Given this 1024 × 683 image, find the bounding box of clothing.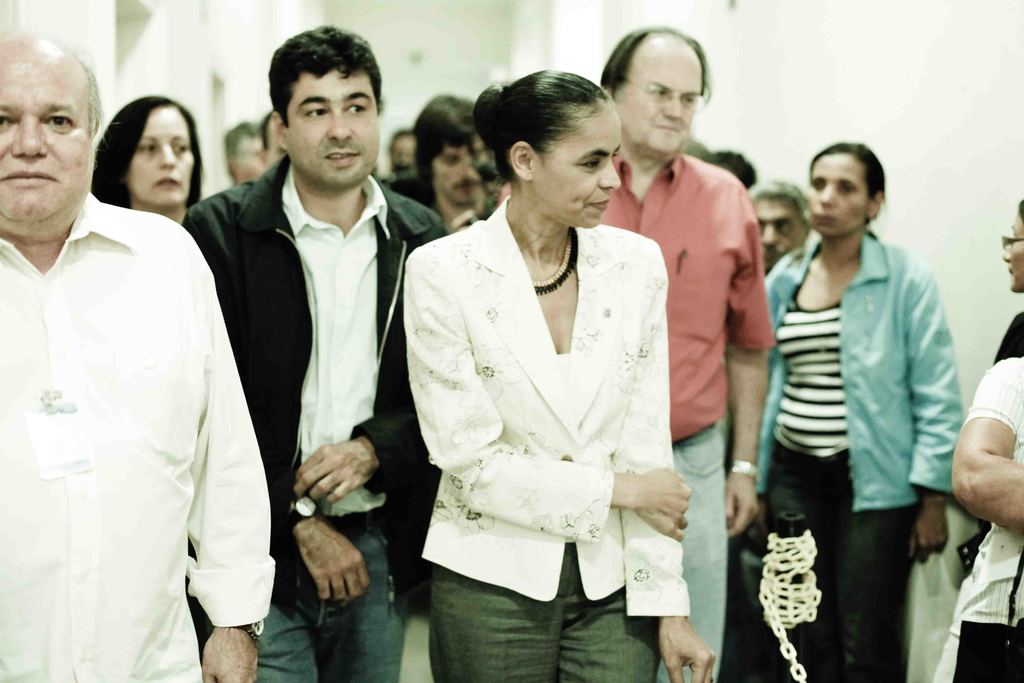
[180,149,448,678].
